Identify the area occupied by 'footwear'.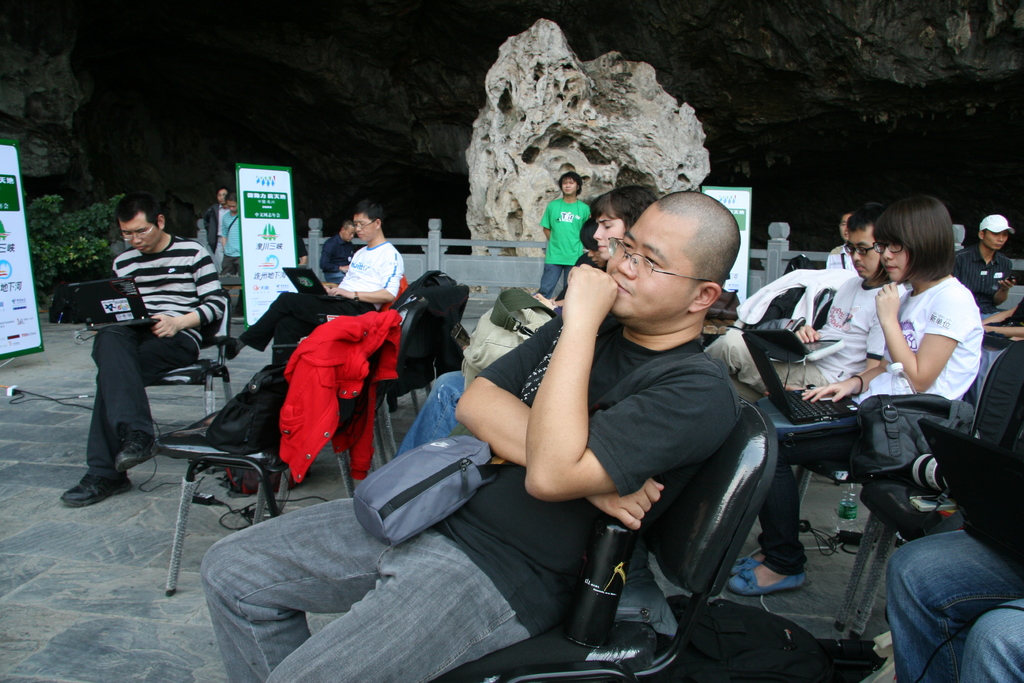
Area: crop(733, 570, 803, 591).
